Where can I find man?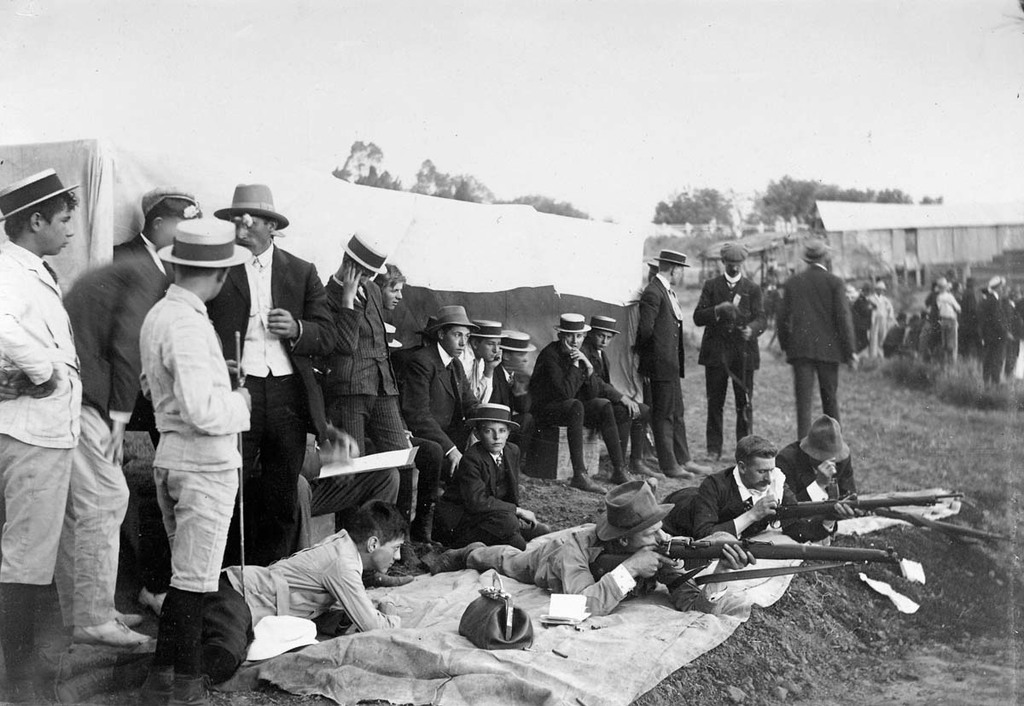
You can find it at <box>773,239,855,437</box>.
